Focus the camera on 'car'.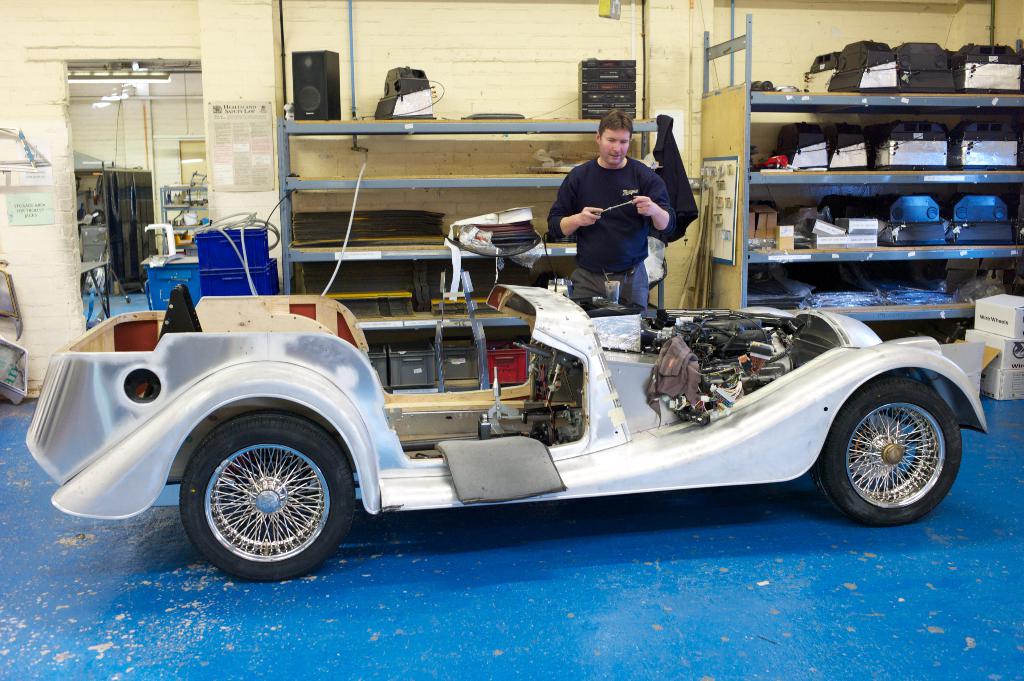
Focus region: 44:236:996:581.
